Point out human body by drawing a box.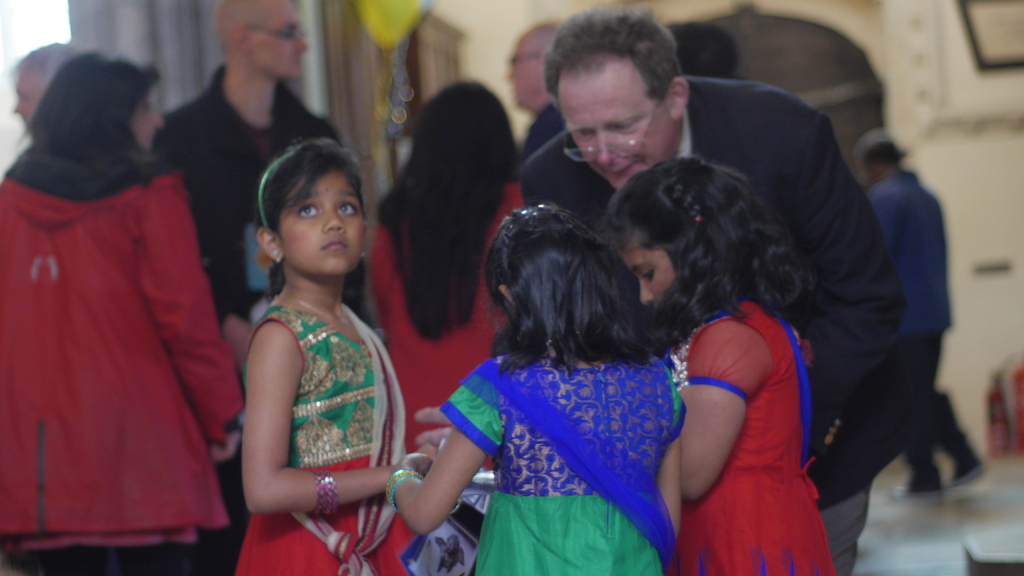
detection(522, 99, 561, 163).
